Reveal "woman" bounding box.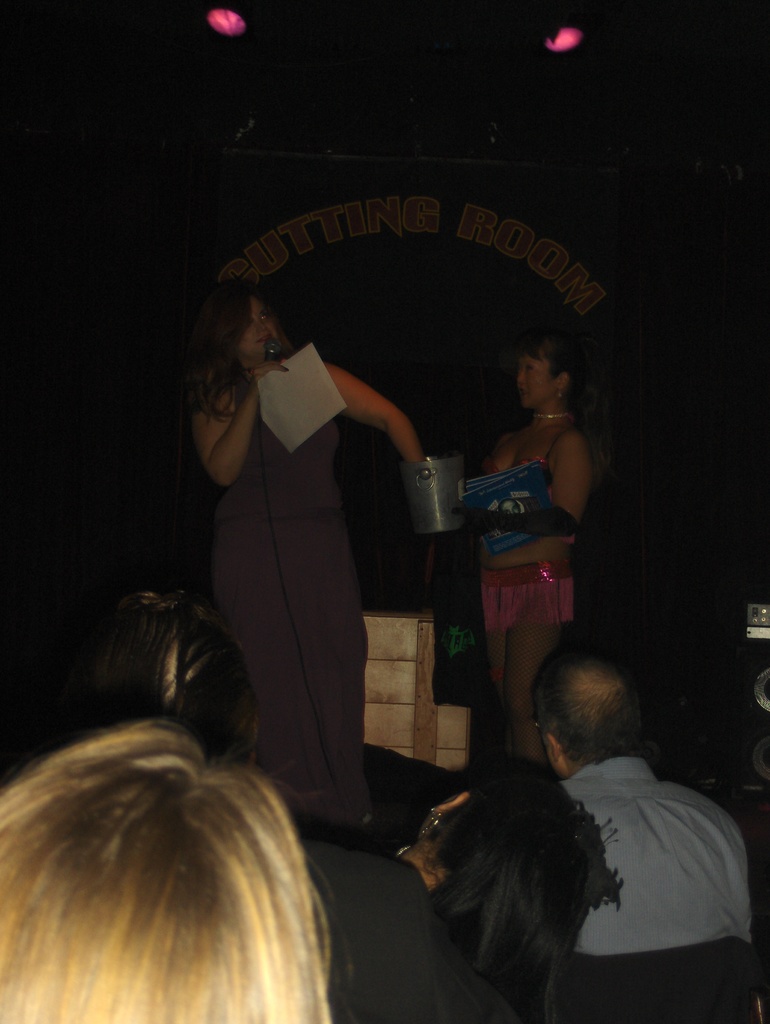
Revealed: box=[180, 267, 409, 824].
